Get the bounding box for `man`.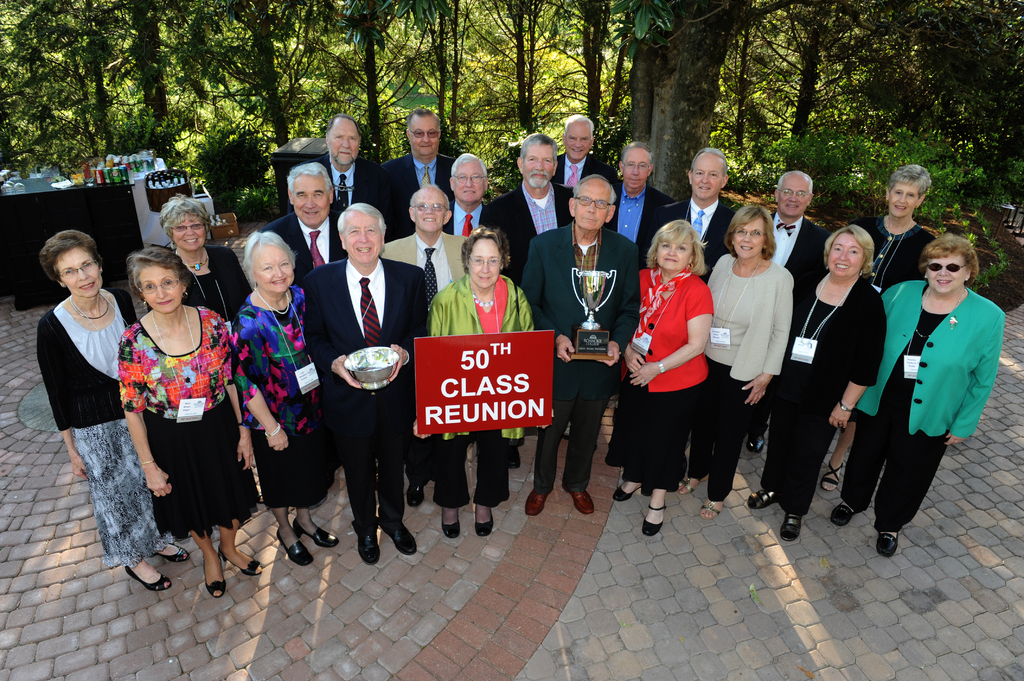
detection(651, 147, 746, 289).
